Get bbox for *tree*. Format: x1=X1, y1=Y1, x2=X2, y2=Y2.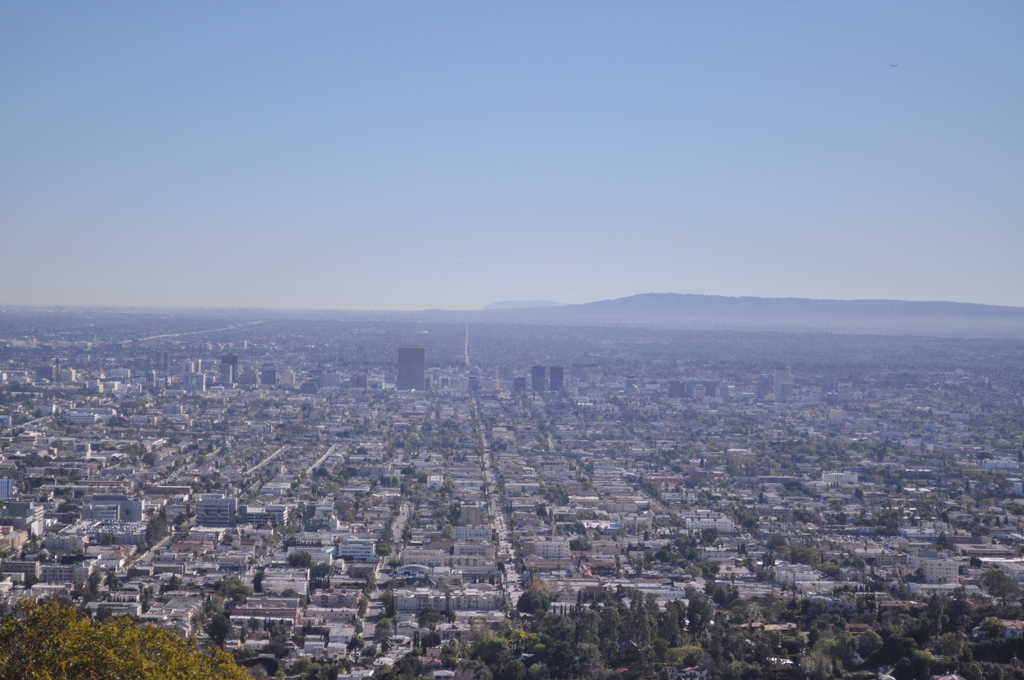
x1=440, y1=523, x2=454, y2=540.
